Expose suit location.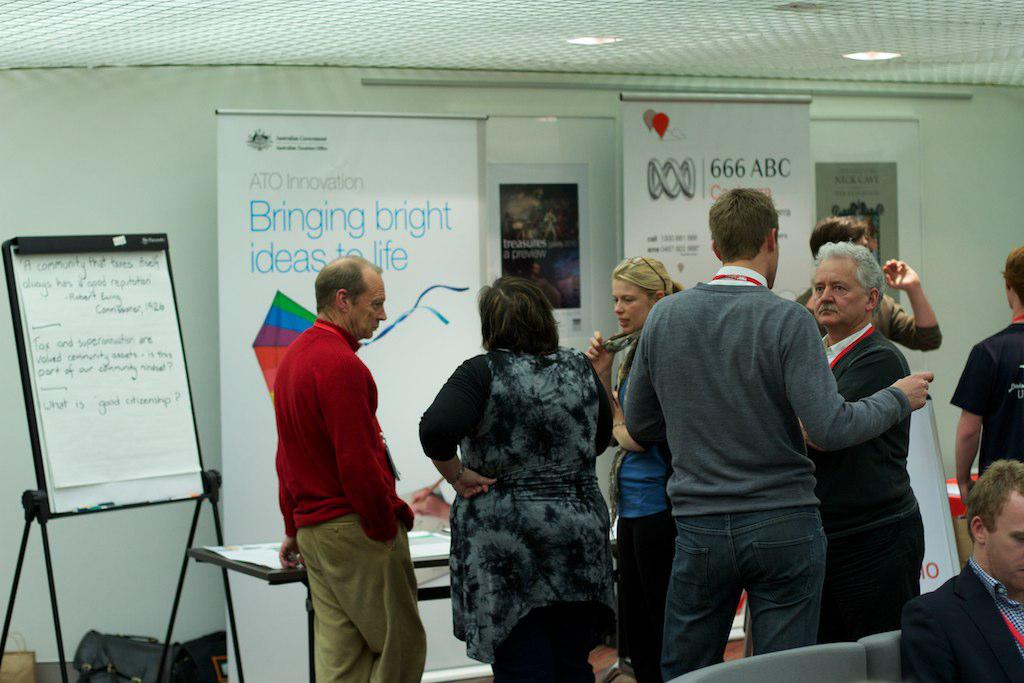
Exposed at (892, 529, 1023, 682).
